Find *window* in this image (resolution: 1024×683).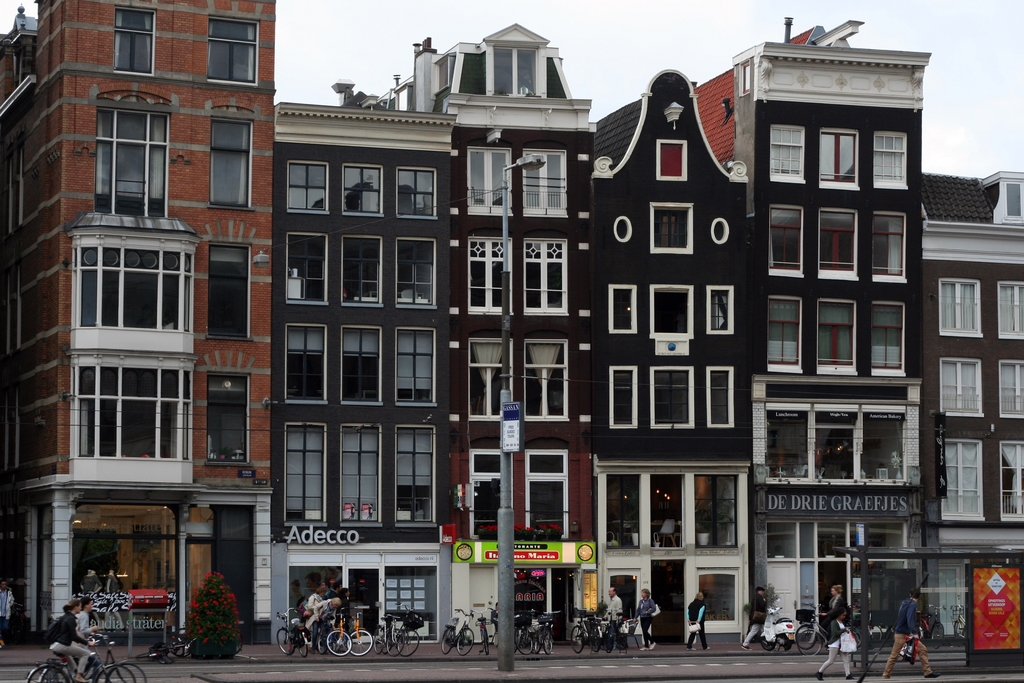
rect(1000, 362, 1023, 417).
